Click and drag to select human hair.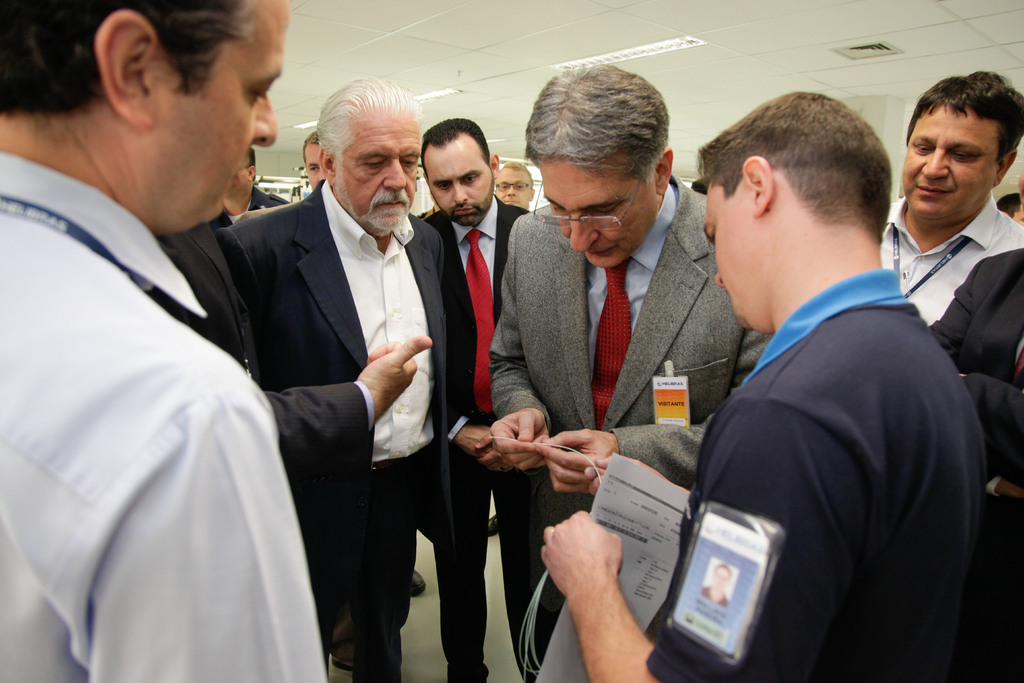
Selection: crop(315, 76, 420, 169).
